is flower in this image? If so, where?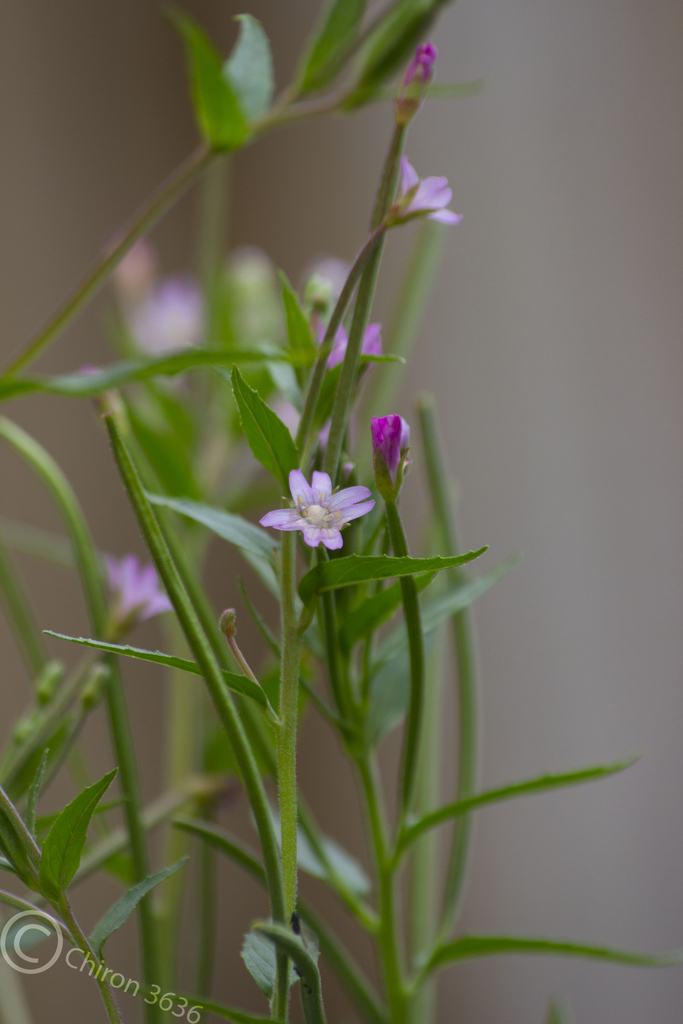
Yes, at 267 455 375 554.
